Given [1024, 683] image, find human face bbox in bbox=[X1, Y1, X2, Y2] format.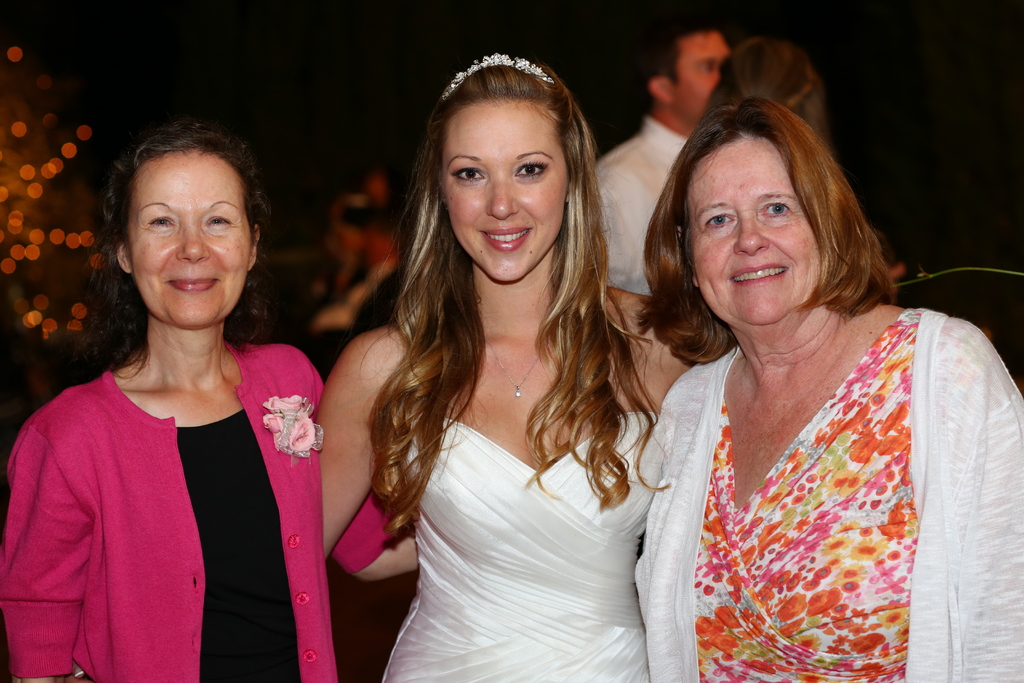
bbox=[692, 133, 824, 328].
